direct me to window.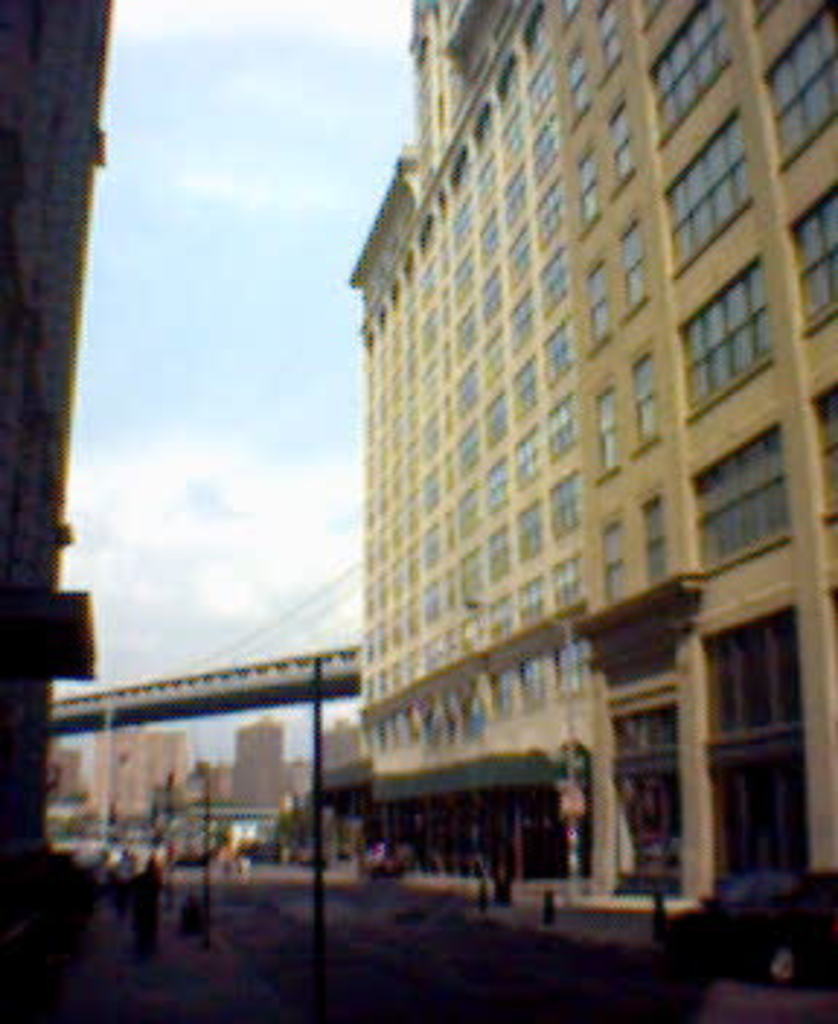
Direction: x1=719, y1=425, x2=791, y2=570.
